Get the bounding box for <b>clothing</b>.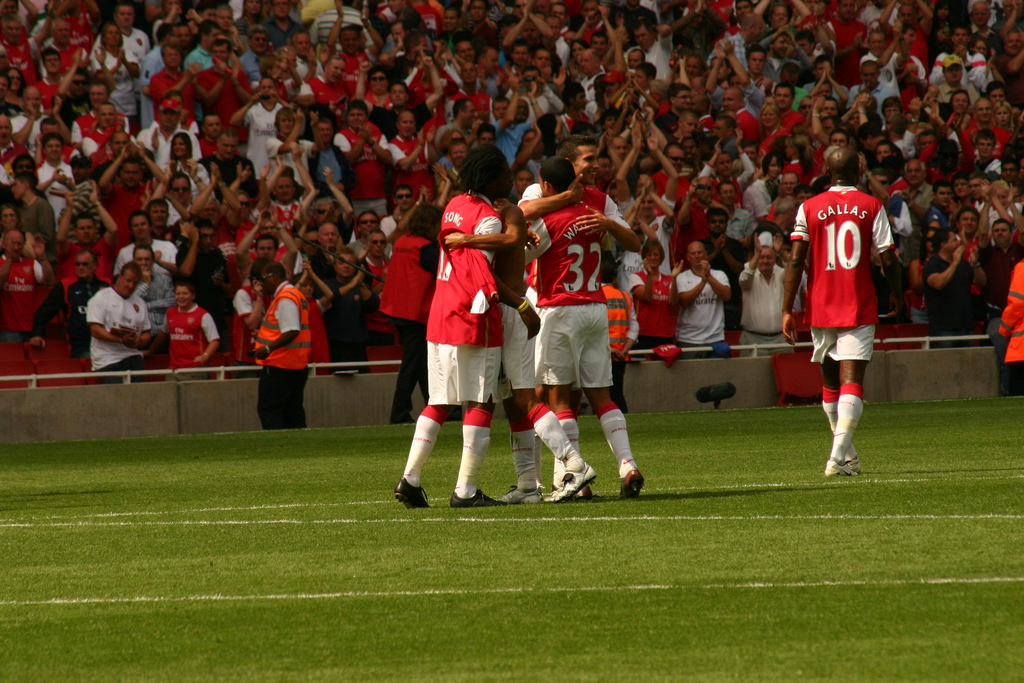
(left=740, top=261, right=799, bottom=363).
